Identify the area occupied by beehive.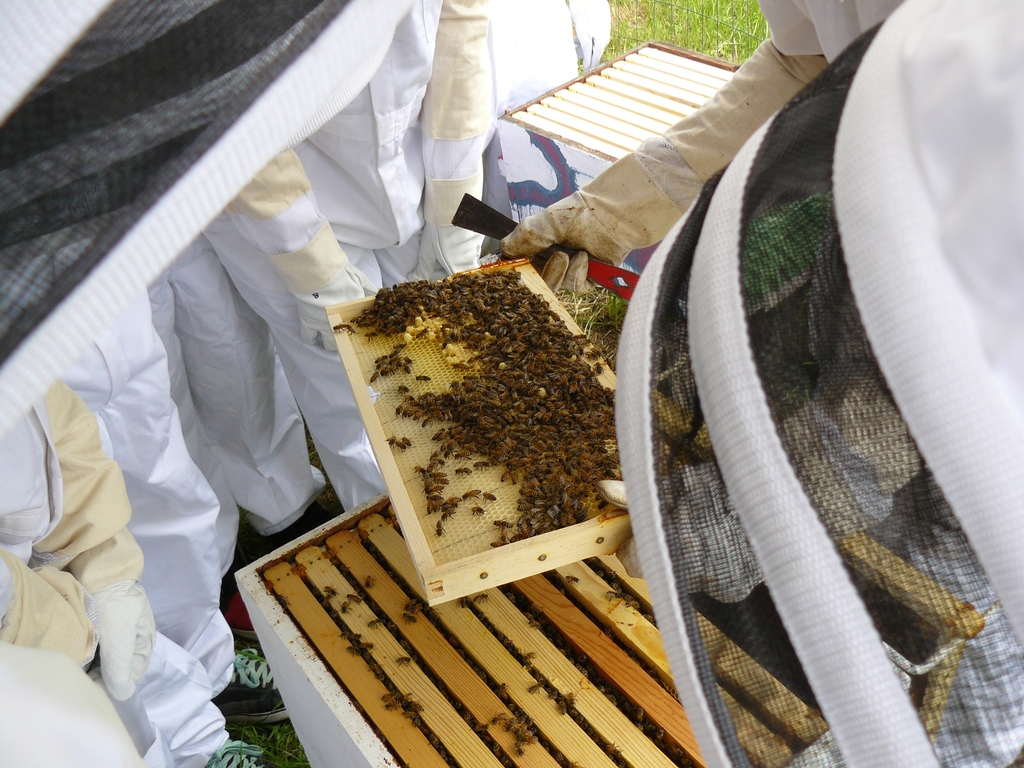
Area: locate(324, 259, 620, 605).
